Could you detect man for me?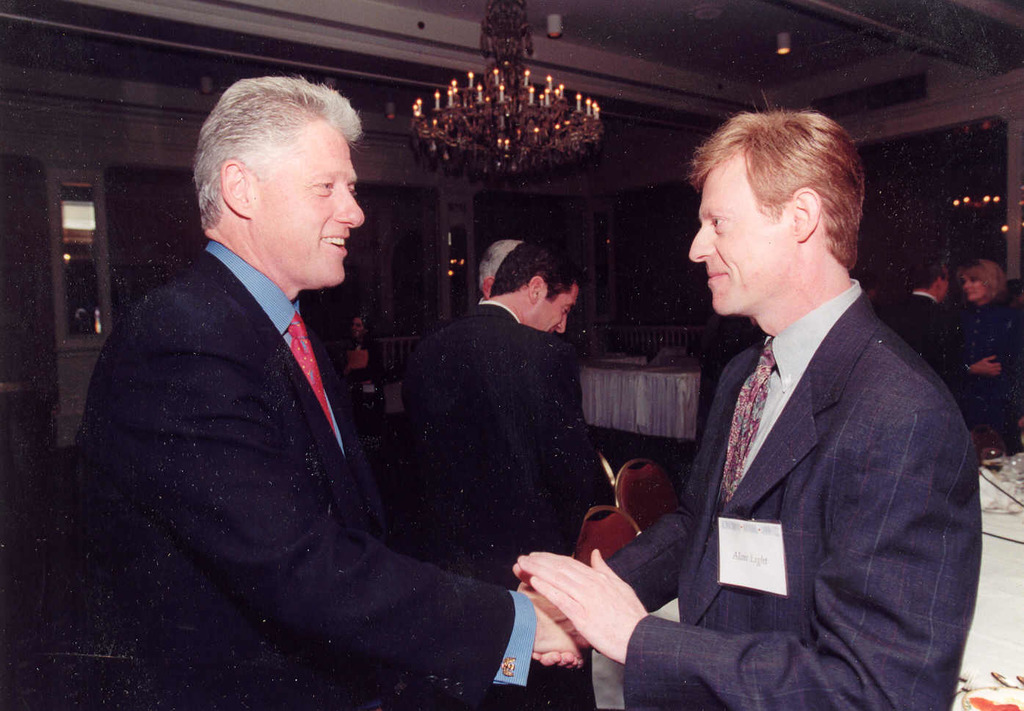
Detection result: (x1=77, y1=73, x2=529, y2=690).
